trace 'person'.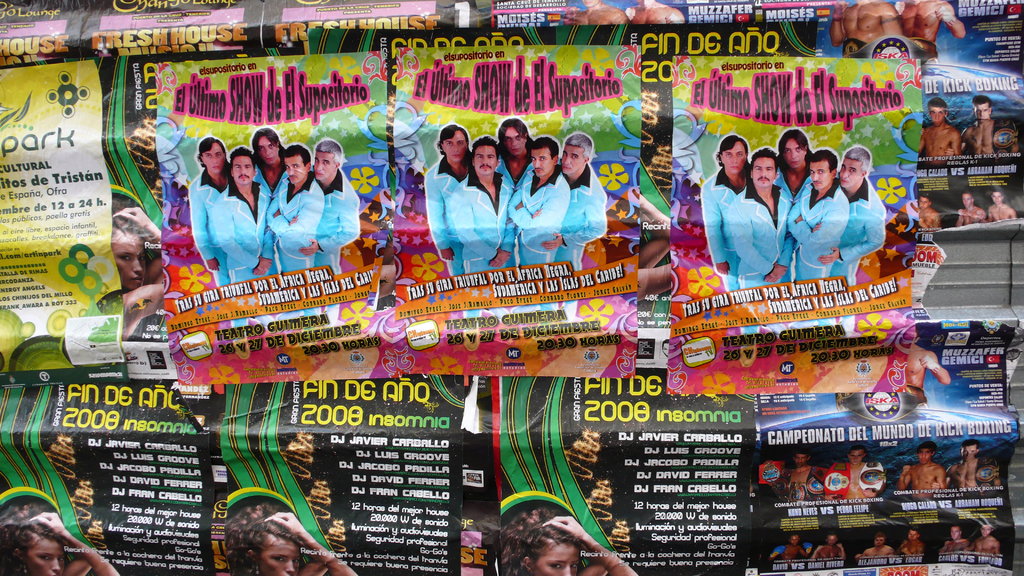
Traced to select_region(0, 503, 120, 575).
